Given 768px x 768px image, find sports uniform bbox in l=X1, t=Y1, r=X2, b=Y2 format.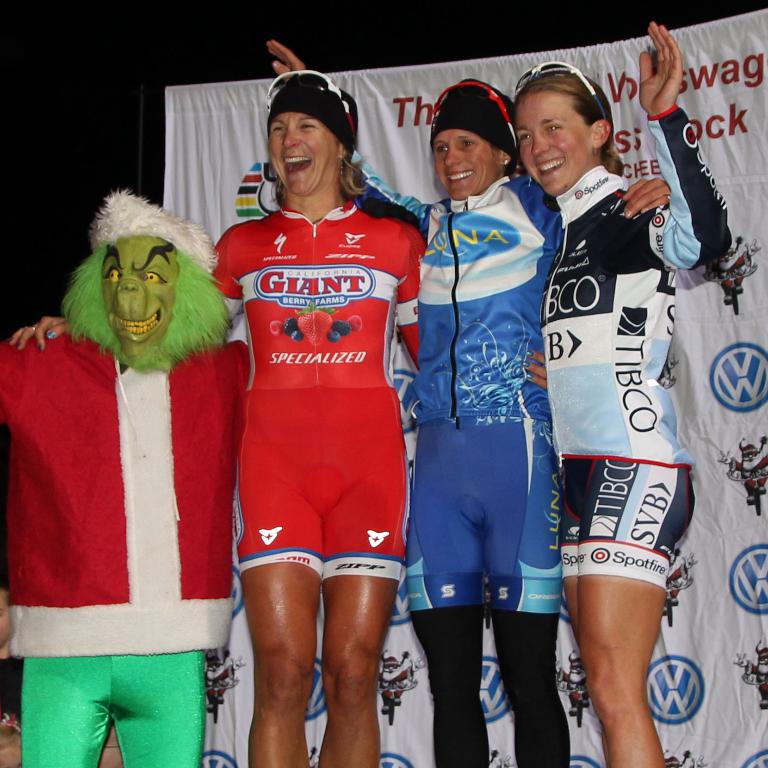
l=539, t=103, r=730, b=583.
